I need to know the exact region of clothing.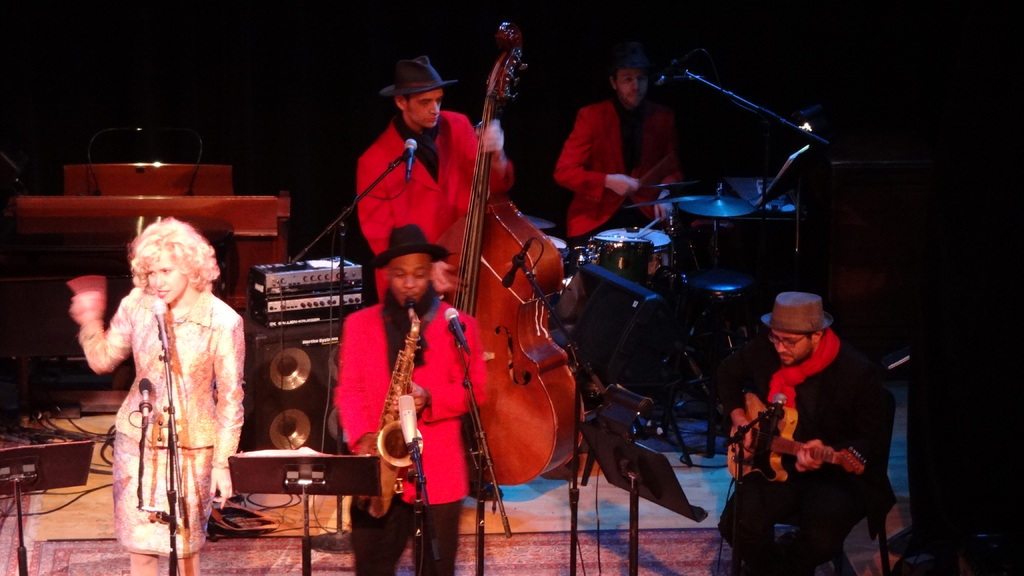
Region: {"x1": 90, "y1": 252, "x2": 241, "y2": 543}.
